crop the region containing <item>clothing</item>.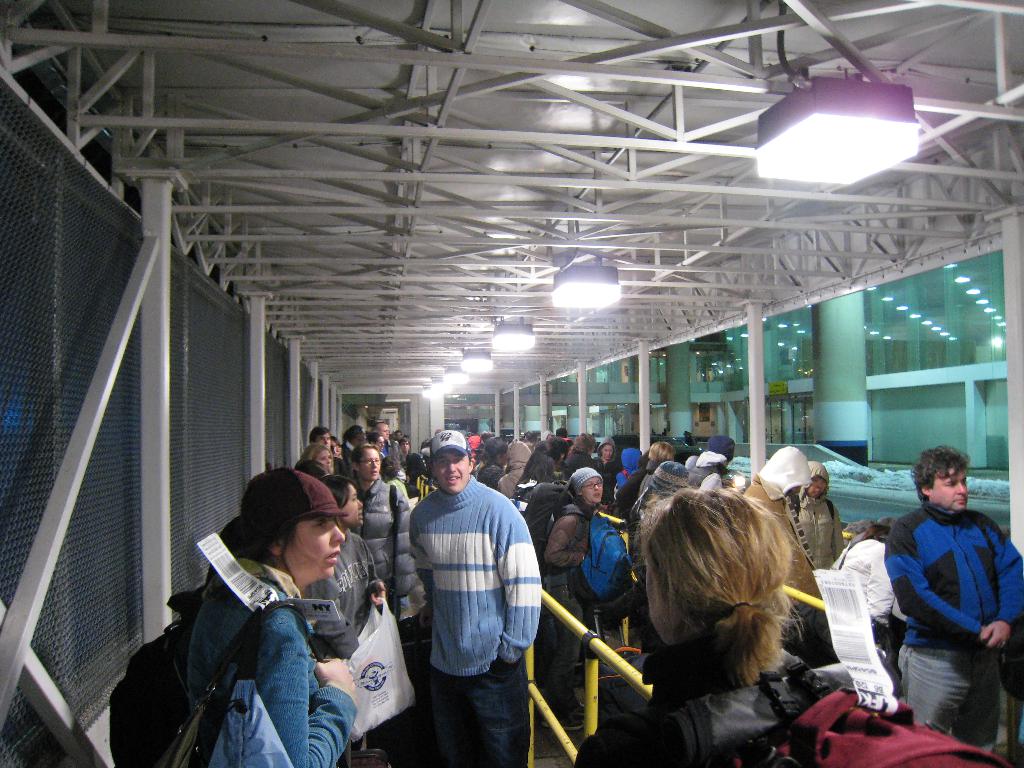
Crop region: bbox(433, 474, 544, 767).
